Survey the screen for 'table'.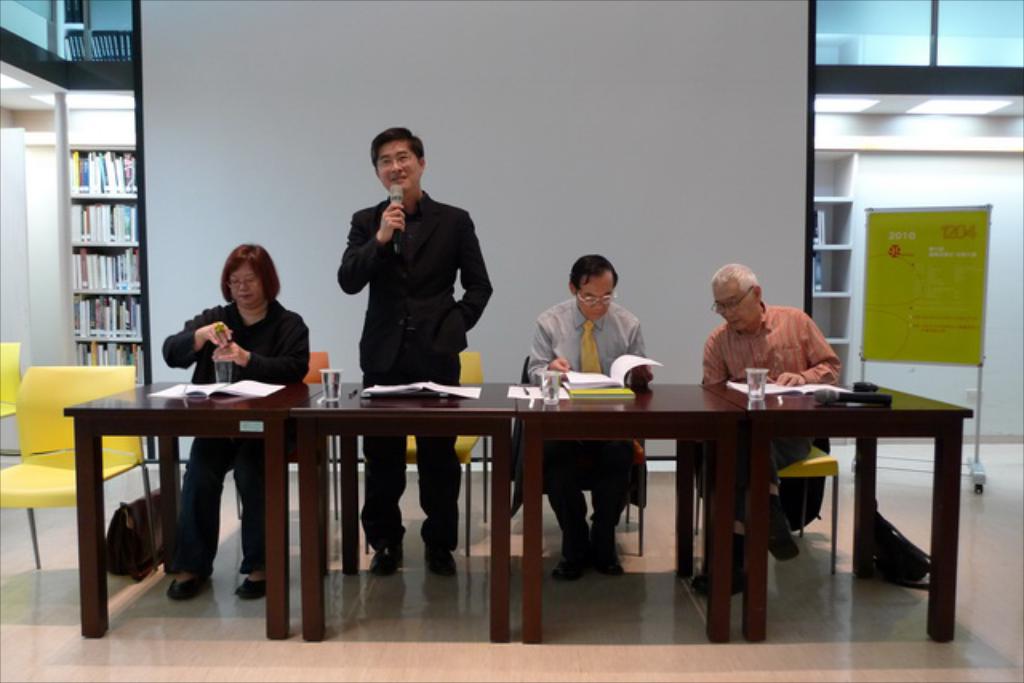
Survey found: rect(62, 376, 520, 637).
